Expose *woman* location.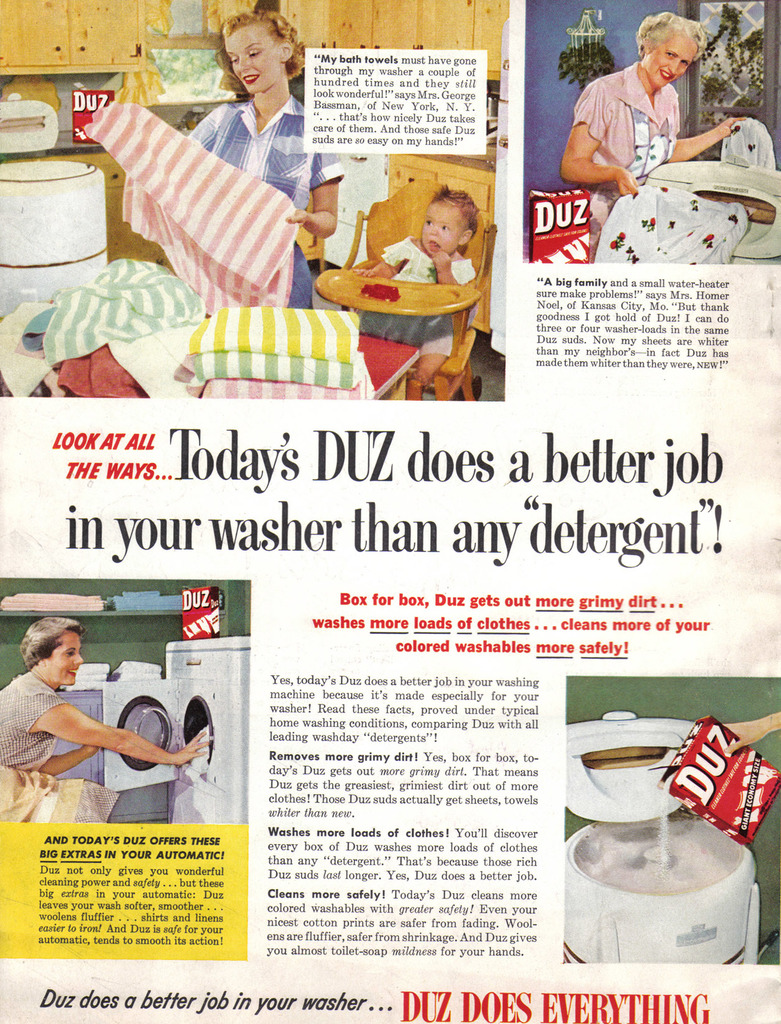
Exposed at crop(0, 614, 215, 822).
